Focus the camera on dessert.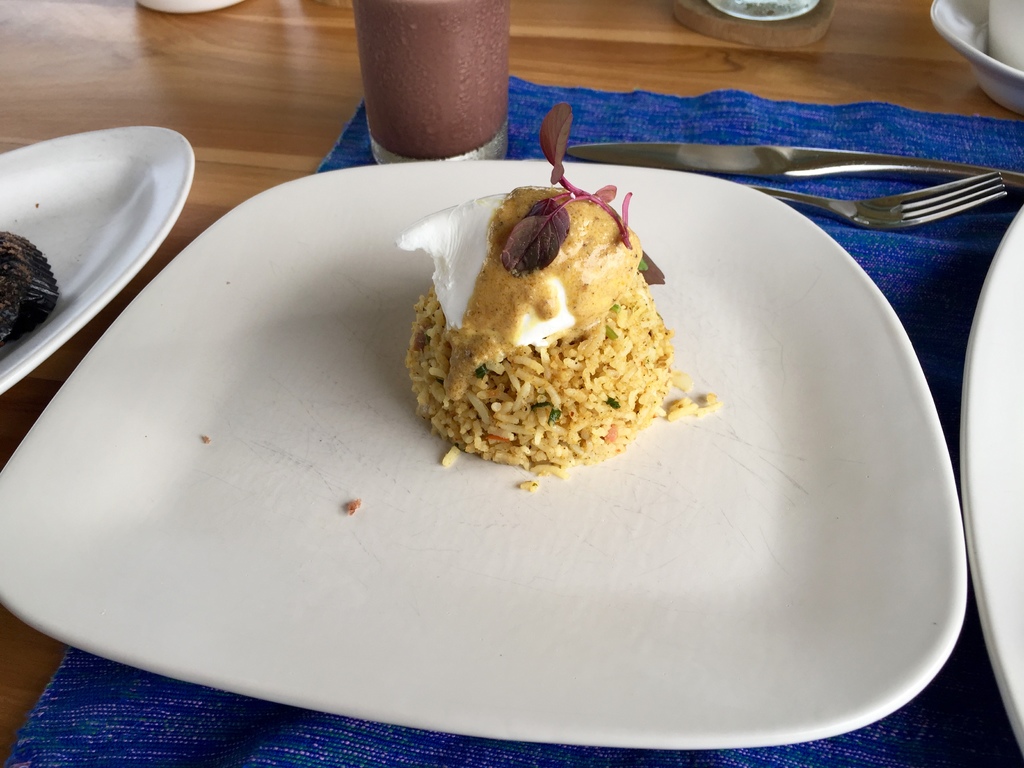
Focus region: locate(461, 179, 680, 465).
